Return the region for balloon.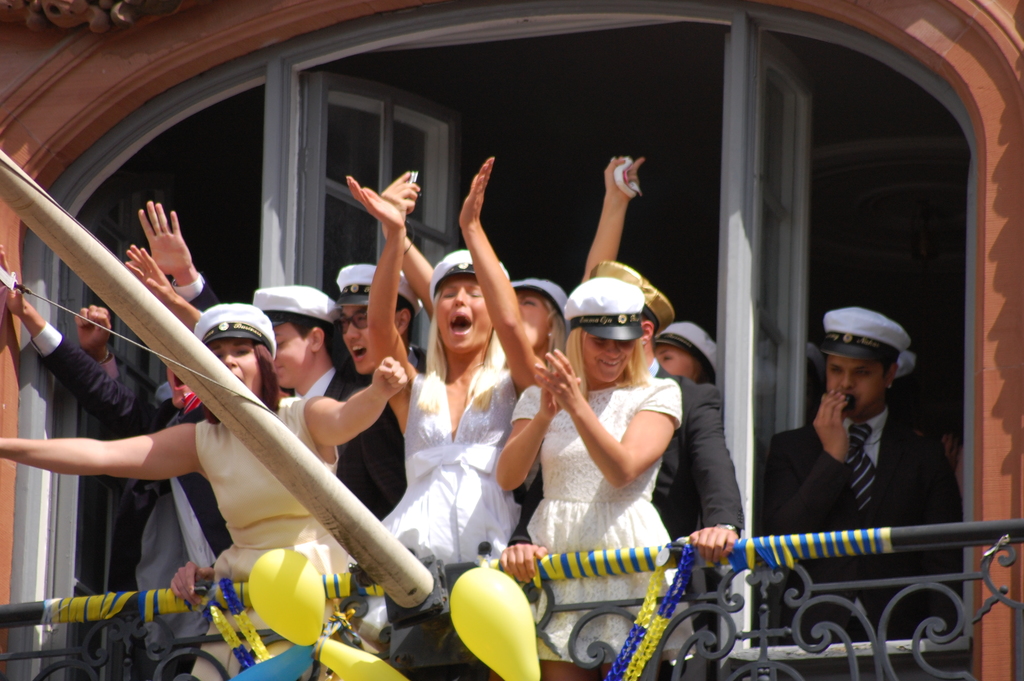
bbox=(251, 544, 323, 648).
